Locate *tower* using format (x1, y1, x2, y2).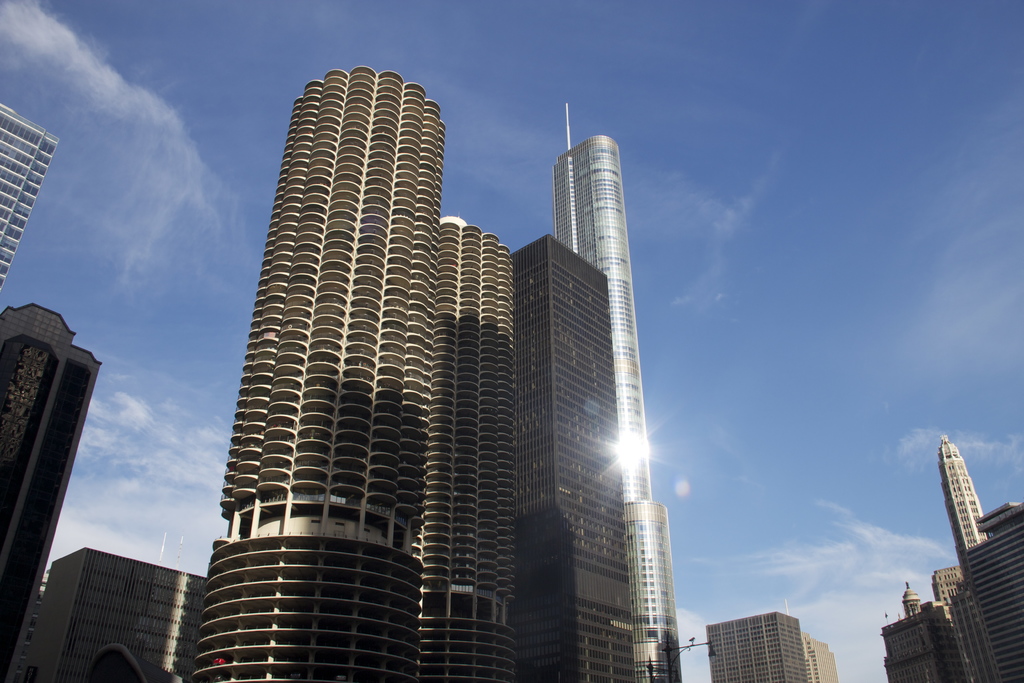
(0, 299, 109, 682).
